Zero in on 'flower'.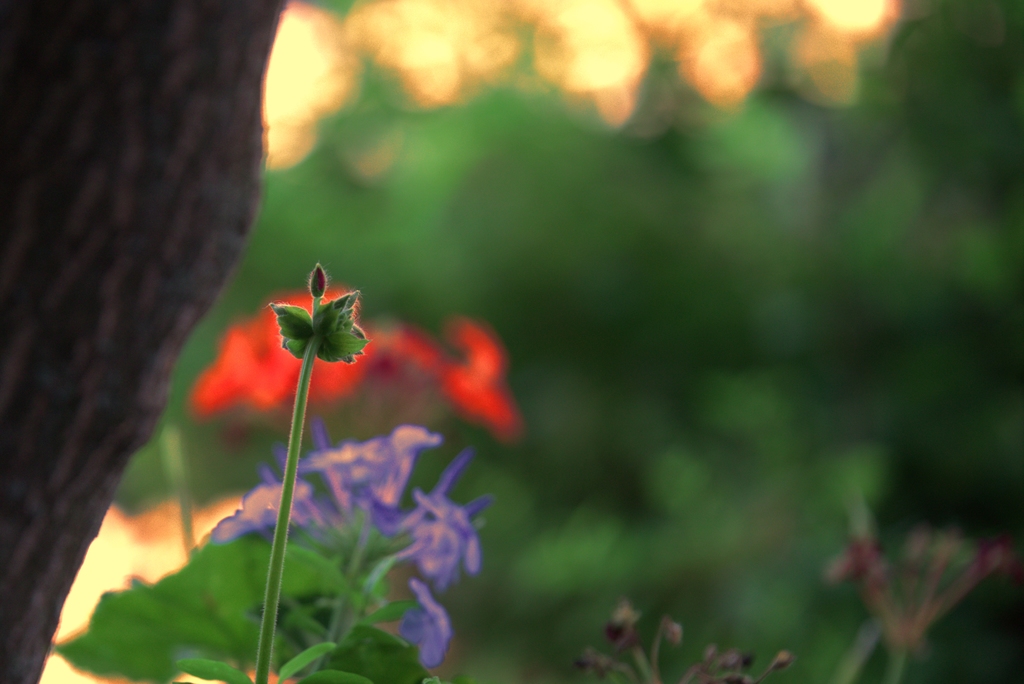
Zeroed in: {"left": 388, "top": 446, "right": 490, "bottom": 598}.
